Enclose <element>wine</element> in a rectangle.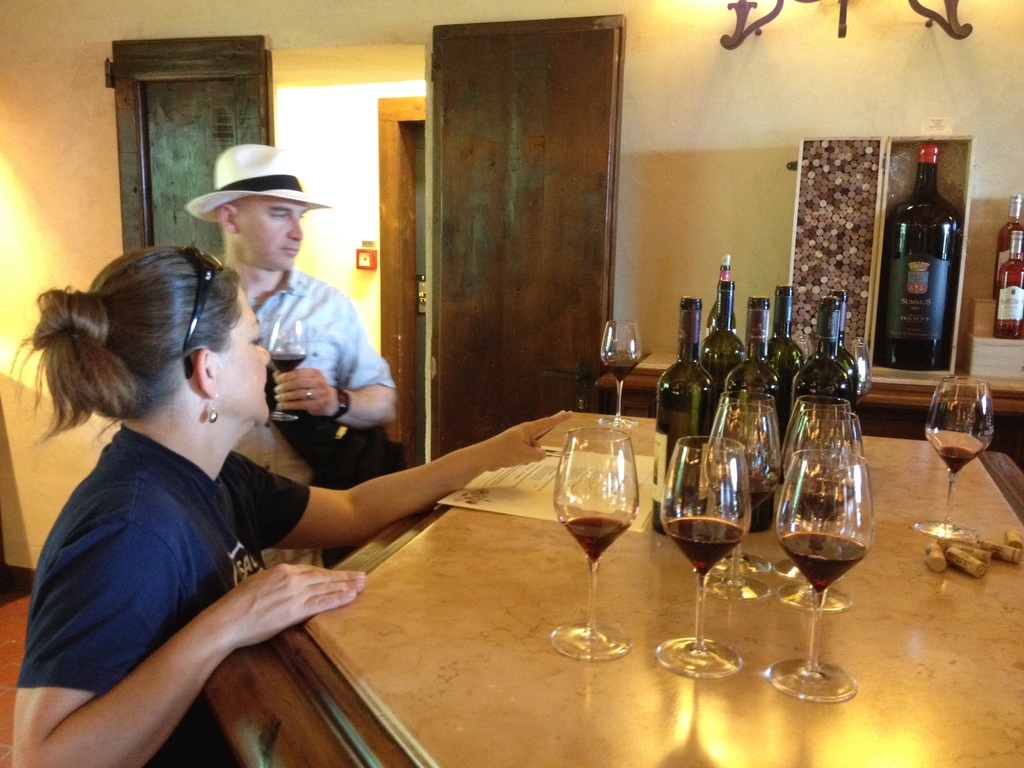
806 291 857 413.
